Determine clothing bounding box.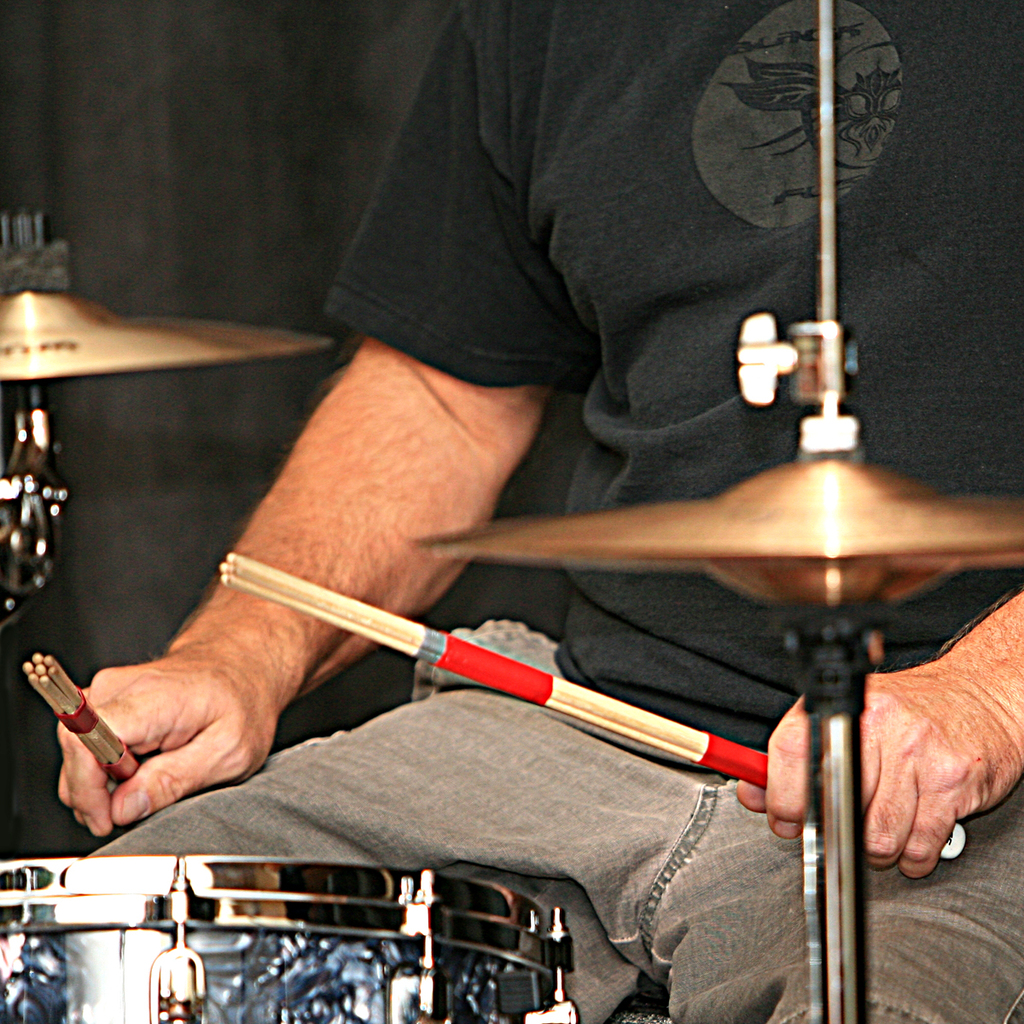
Determined: (left=97, top=2, right=1021, bottom=1022).
